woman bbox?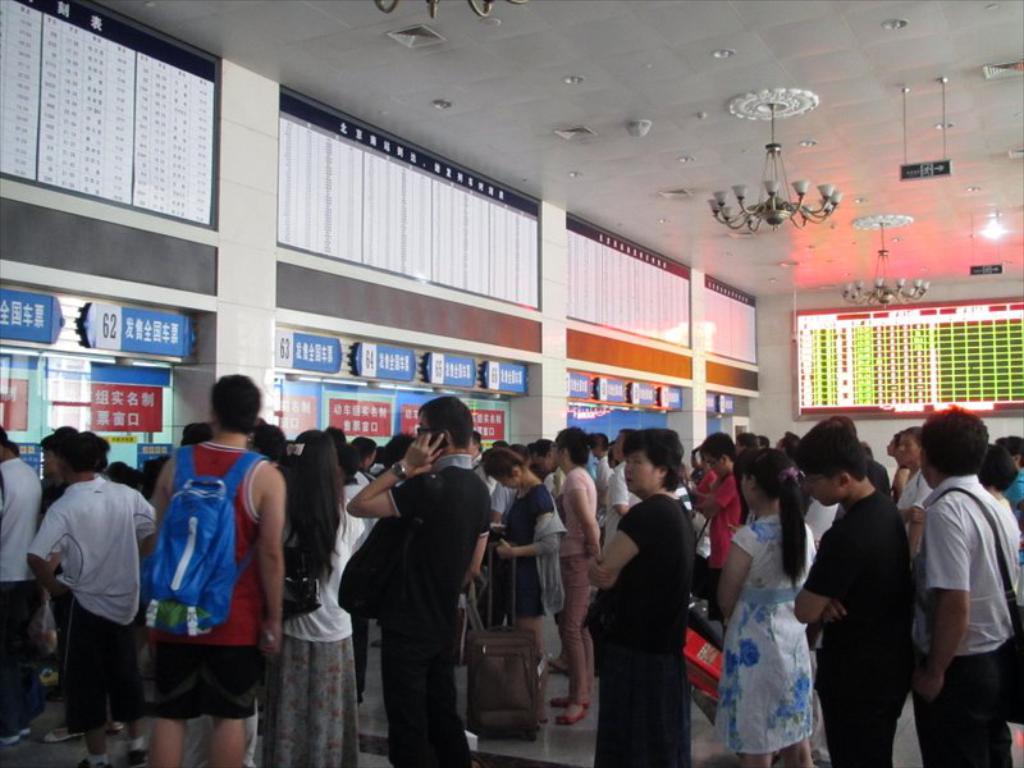
region(479, 449, 554, 721)
